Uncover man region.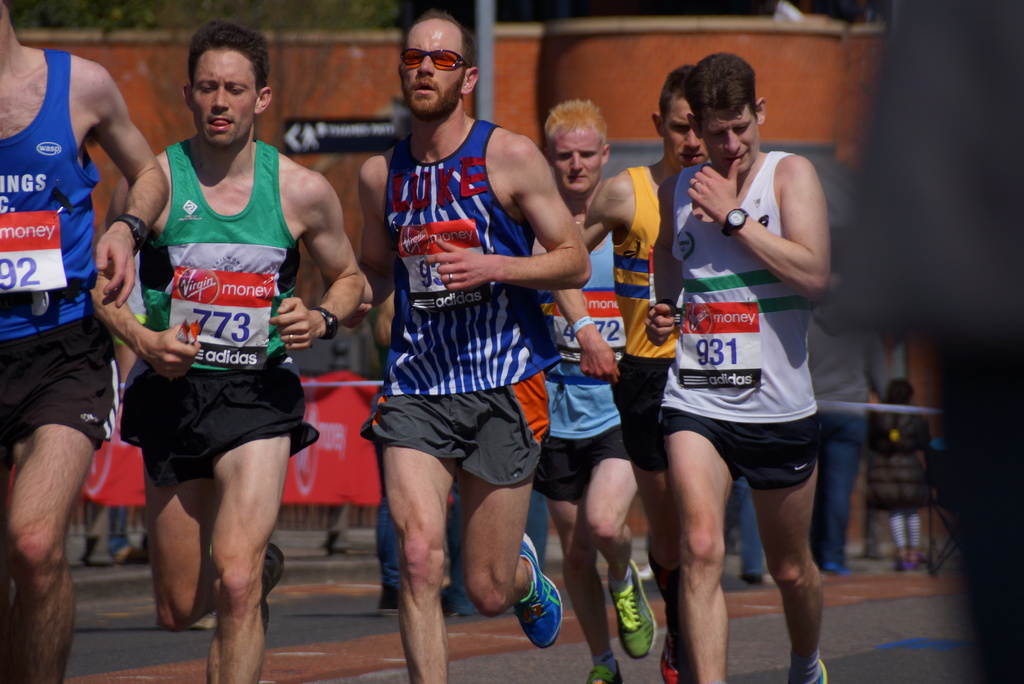
Uncovered: (left=531, top=99, right=658, bottom=683).
